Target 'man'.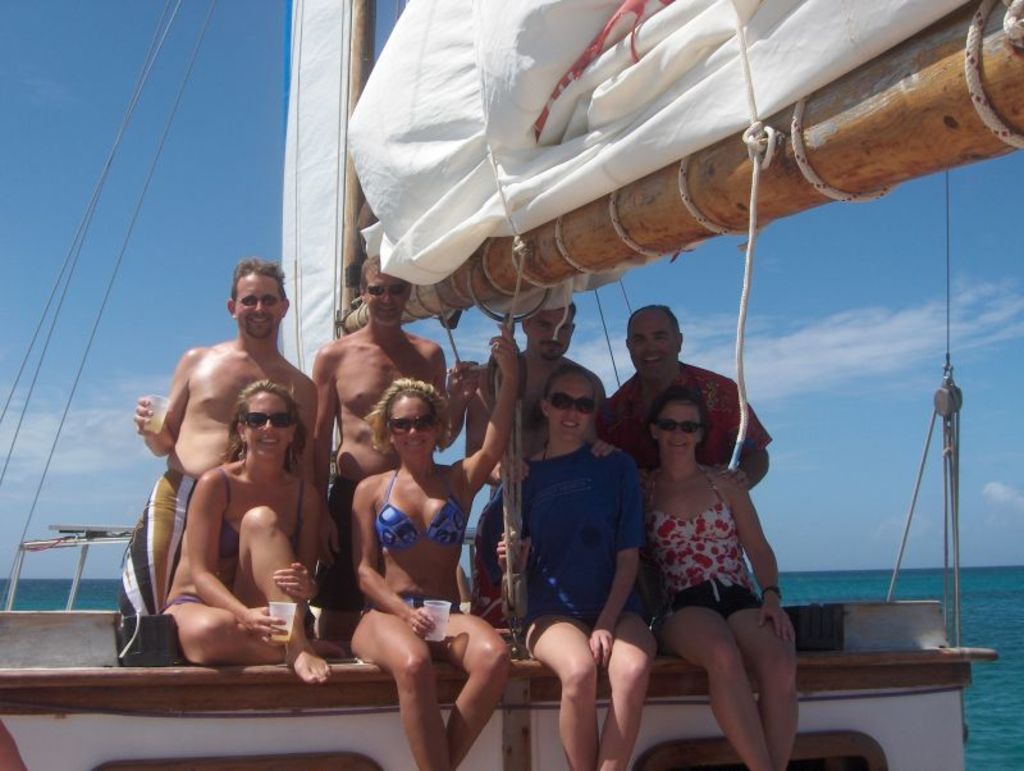
Target region: Rect(596, 302, 778, 492).
